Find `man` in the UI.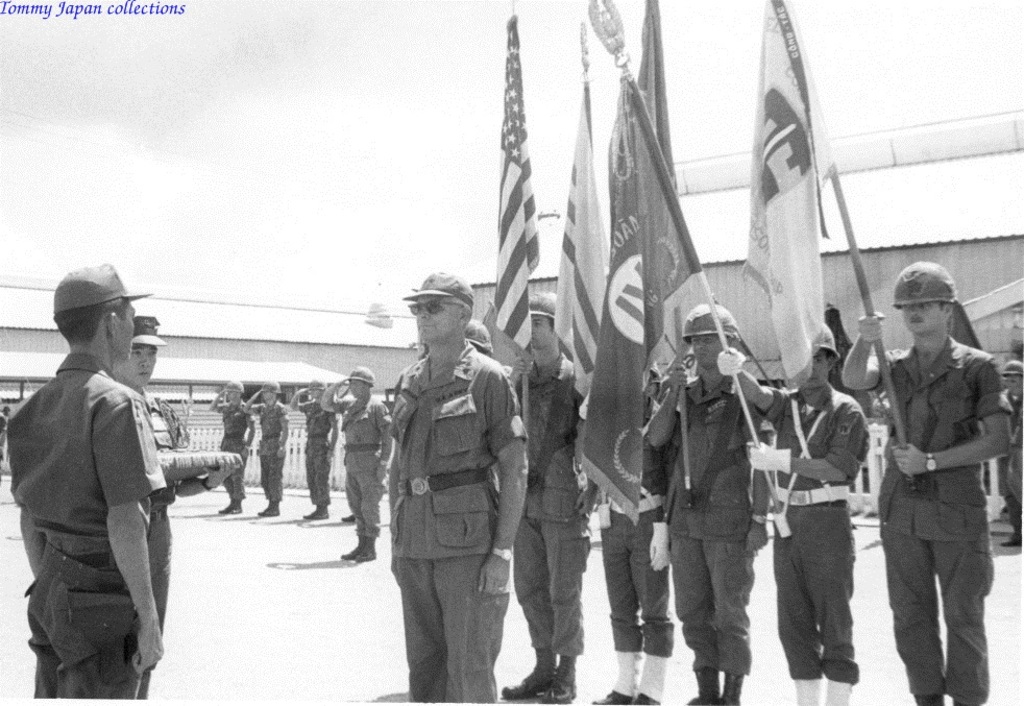
UI element at Rect(600, 356, 672, 705).
